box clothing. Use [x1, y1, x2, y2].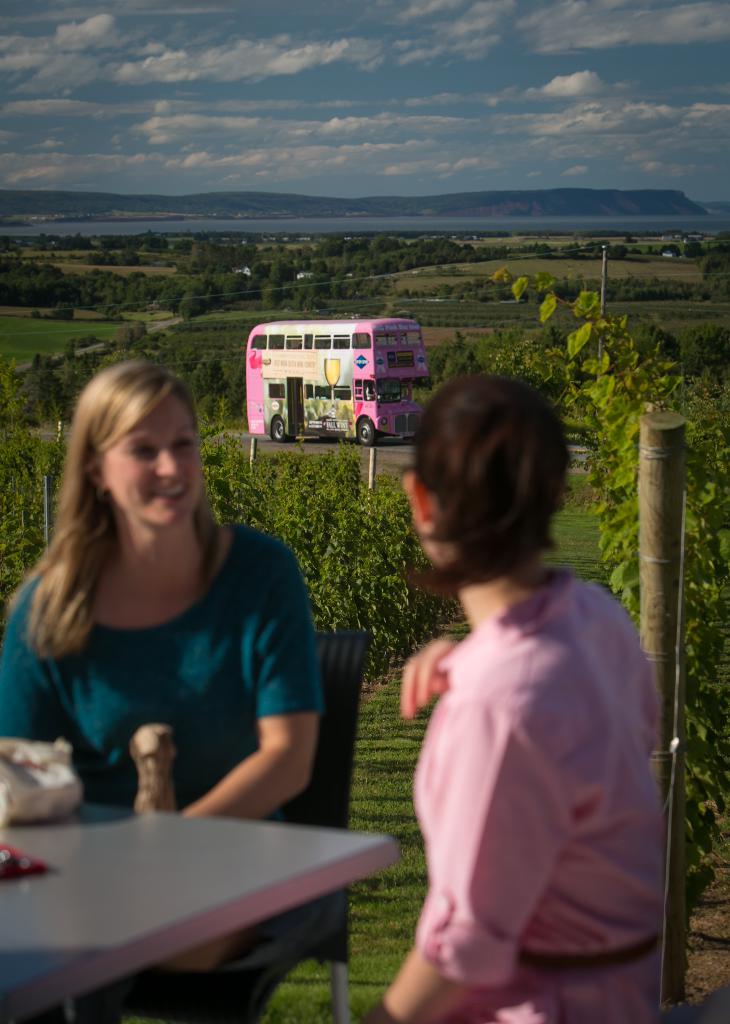
[0, 525, 324, 1023].
